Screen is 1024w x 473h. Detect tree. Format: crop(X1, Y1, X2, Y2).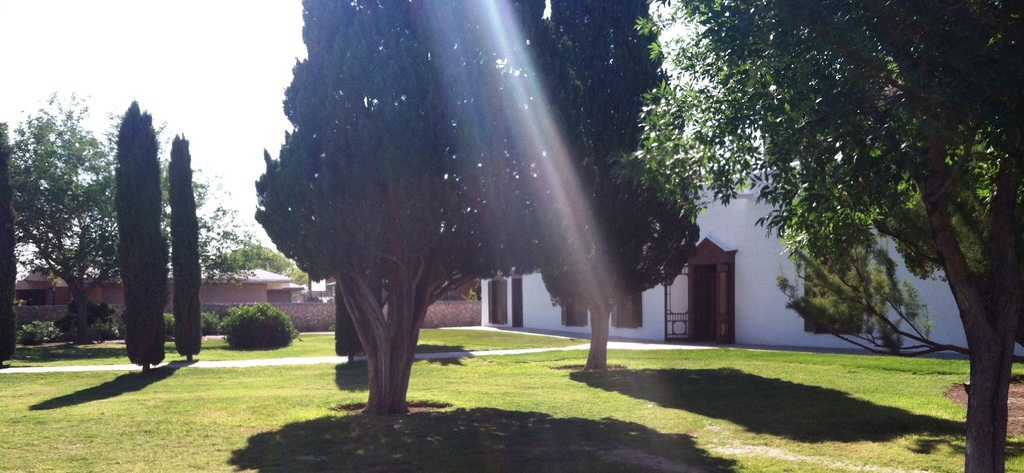
crop(110, 99, 164, 375).
